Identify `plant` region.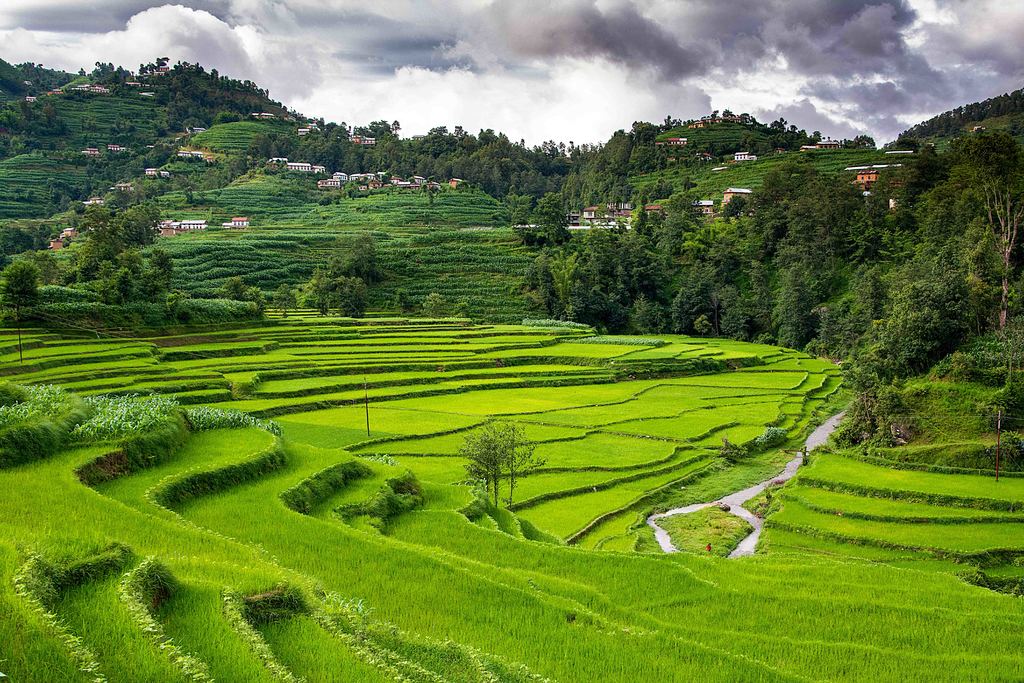
Region: box=[273, 281, 295, 320].
